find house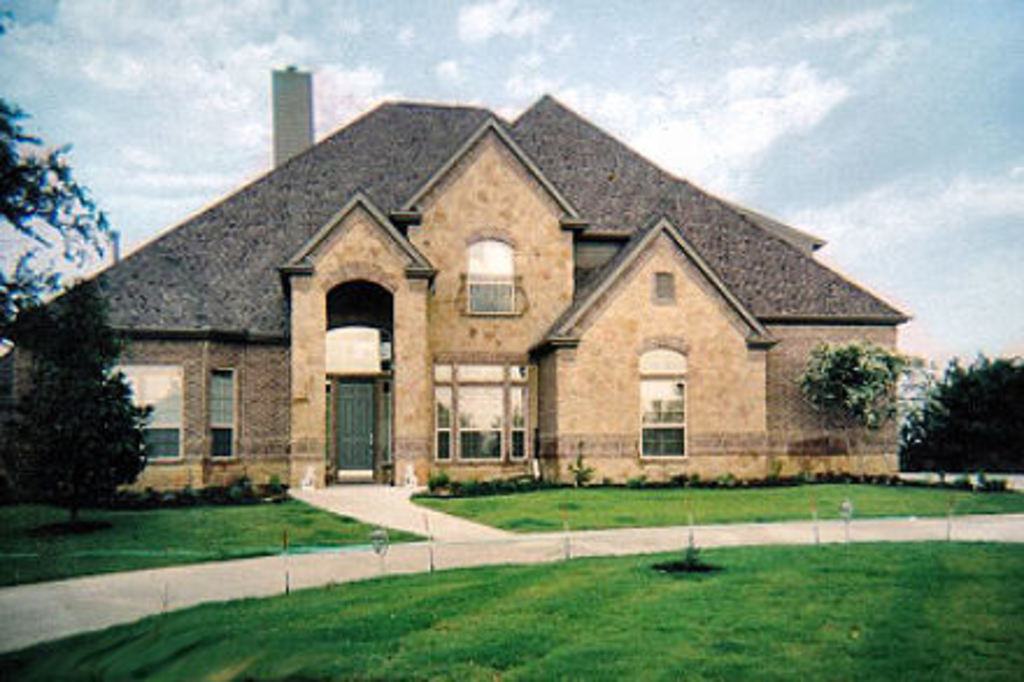
select_region(9, 95, 901, 486)
